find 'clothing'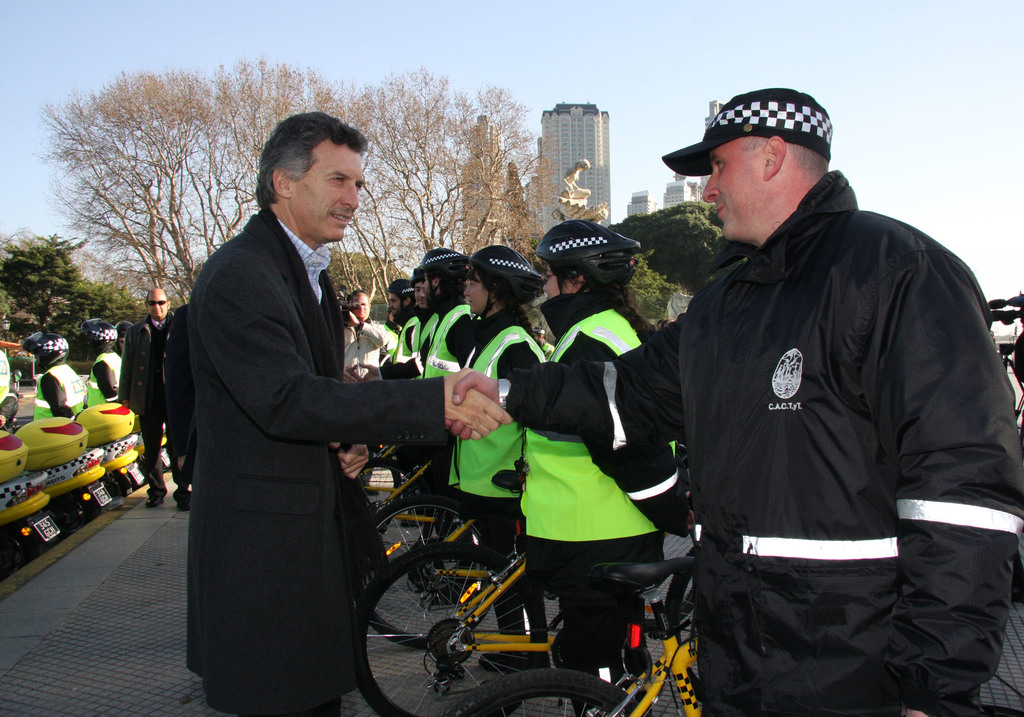
Rect(82, 345, 137, 408)
